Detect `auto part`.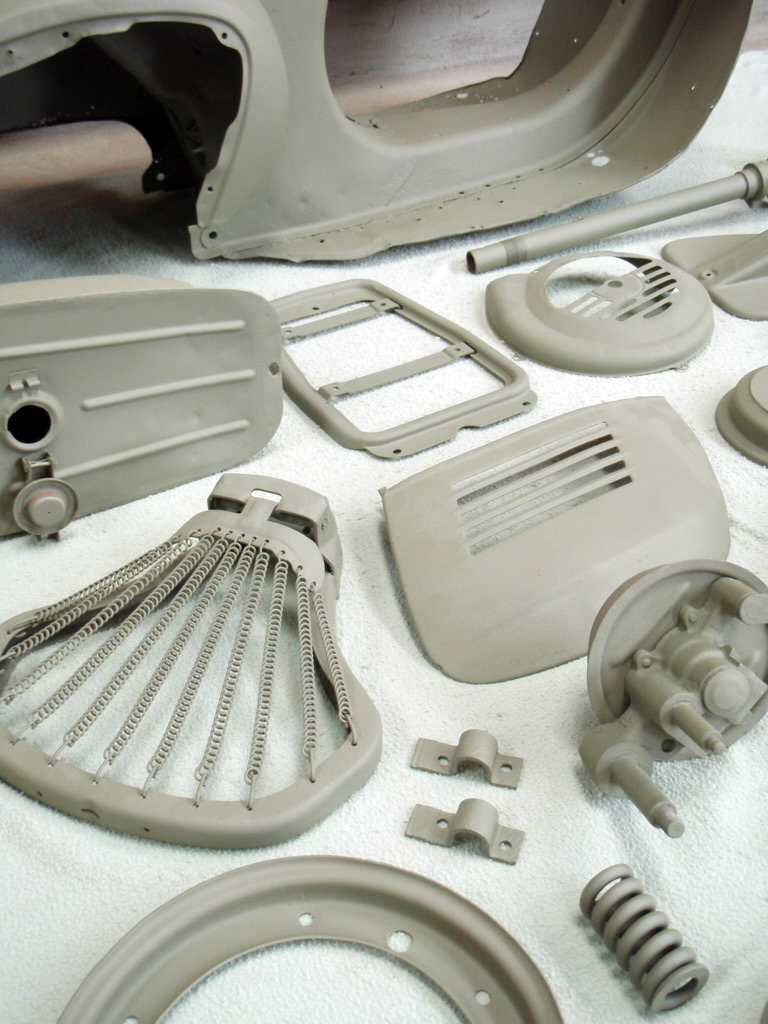
Detected at x1=405, y1=799, x2=526, y2=863.
